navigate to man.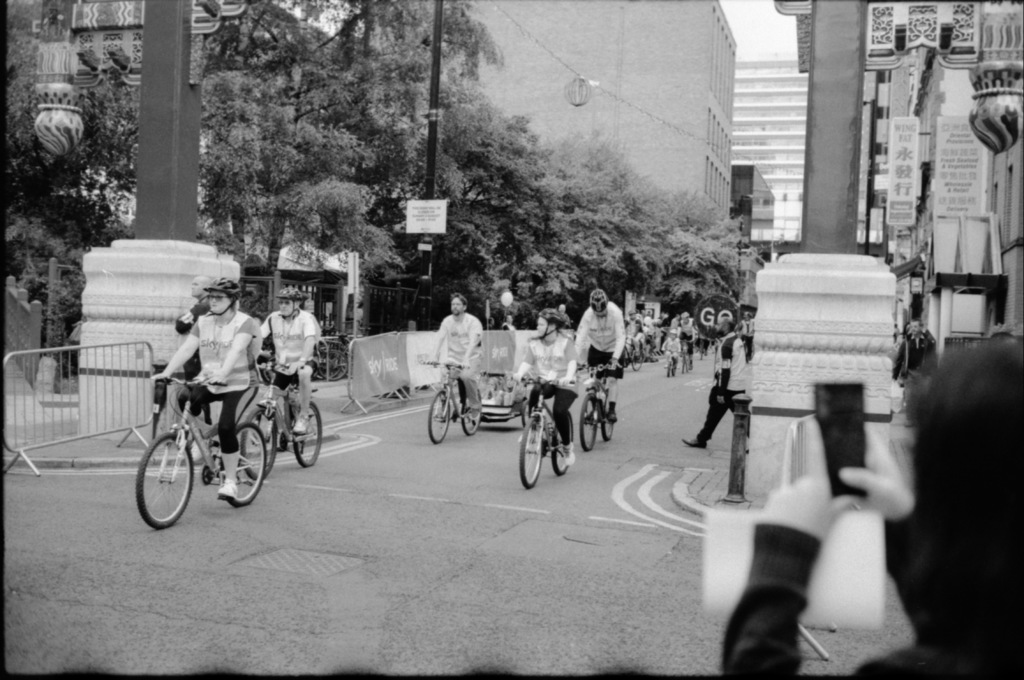
Navigation target: crop(894, 323, 948, 399).
